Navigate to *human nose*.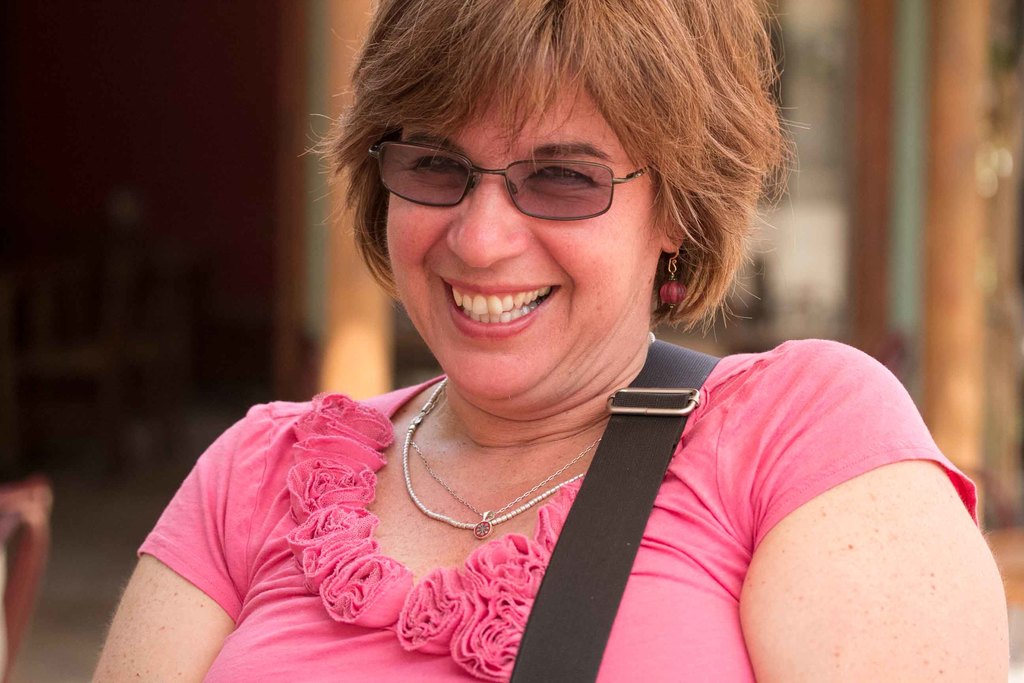
Navigation target: [445,168,534,270].
